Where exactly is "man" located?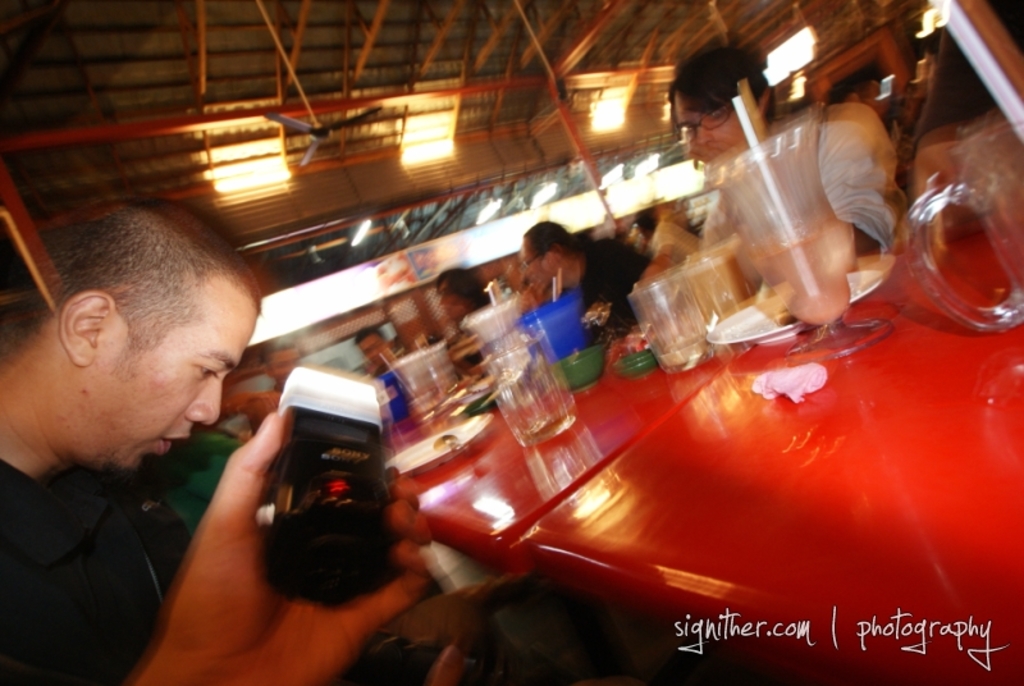
Its bounding box is rect(518, 223, 654, 352).
